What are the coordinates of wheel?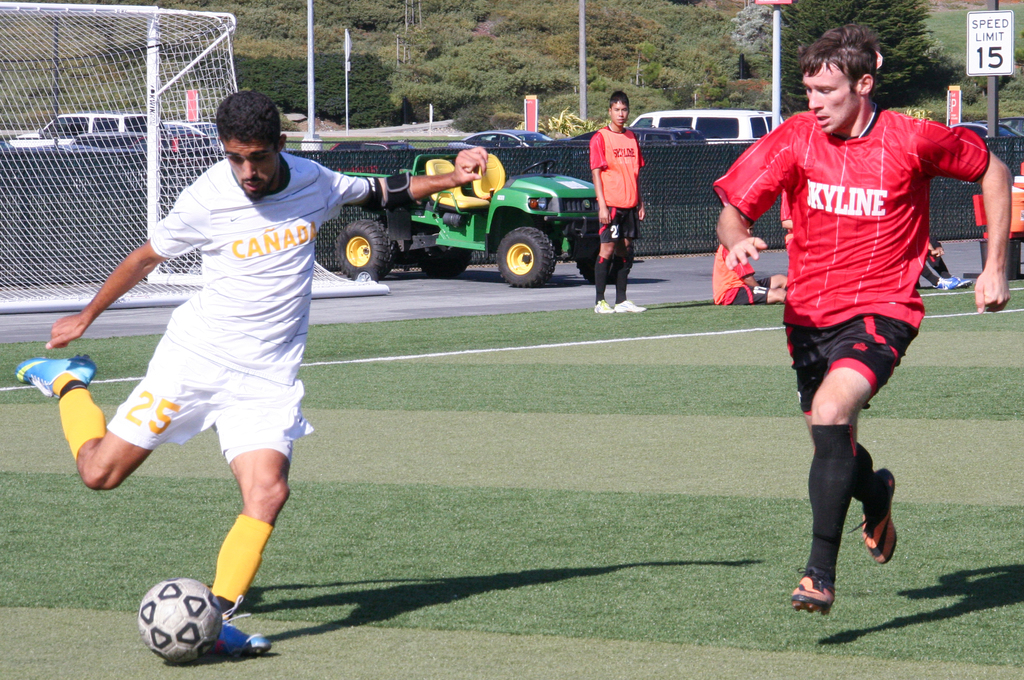
333:219:395:277.
